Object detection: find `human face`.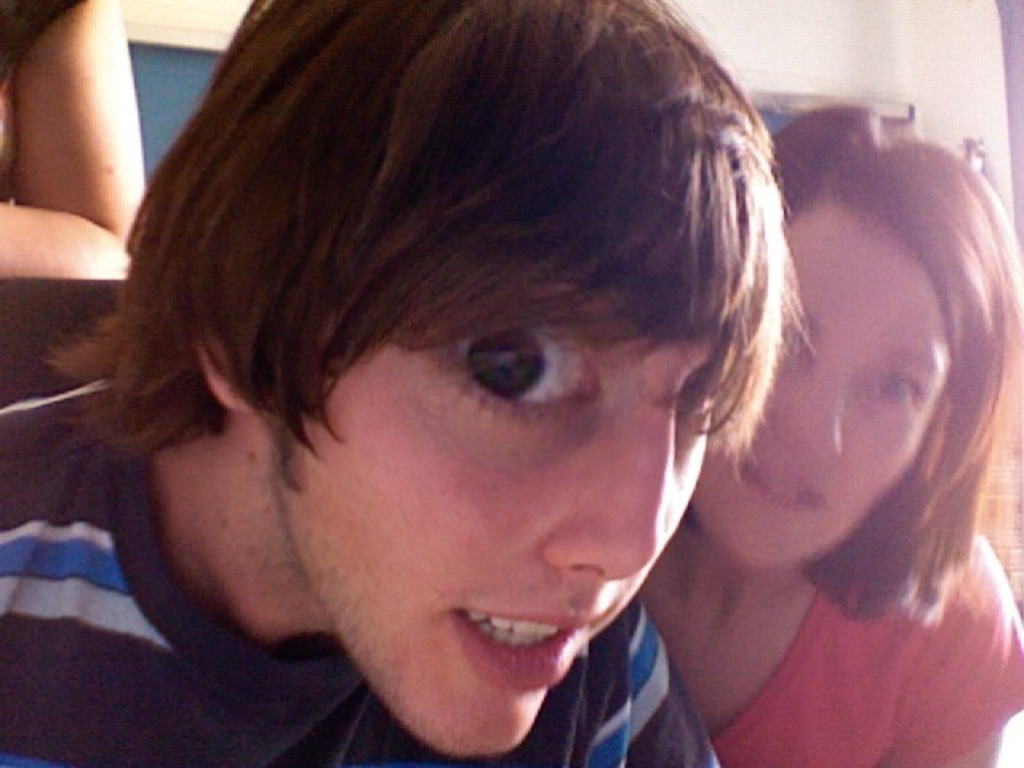
269/323/709/762.
